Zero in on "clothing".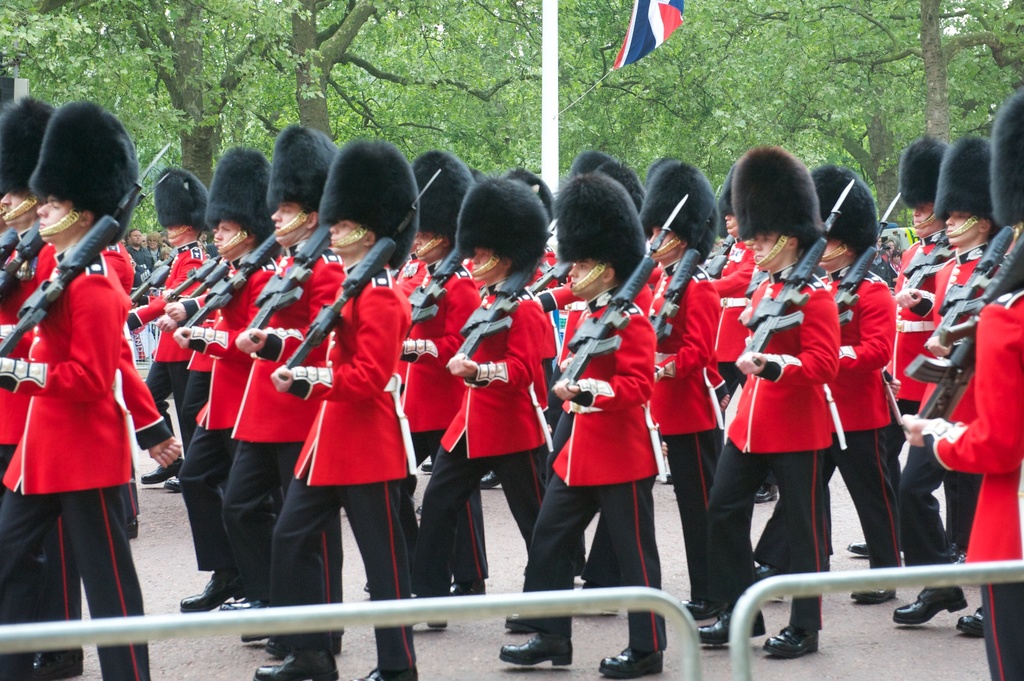
Zeroed in: {"x1": 126, "y1": 241, "x2": 169, "y2": 285}.
